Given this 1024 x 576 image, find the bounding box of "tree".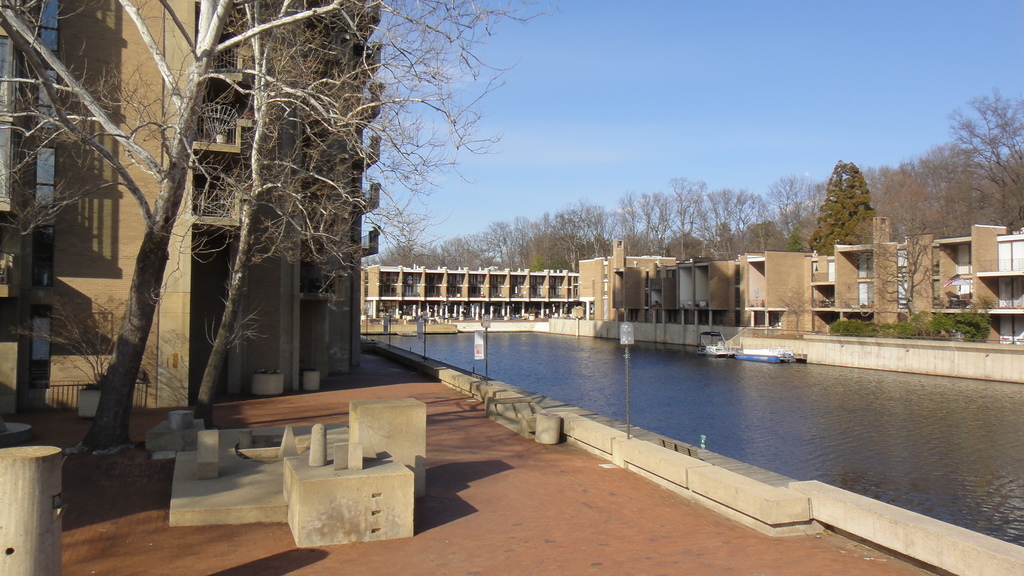
BBox(188, 0, 543, 407).
